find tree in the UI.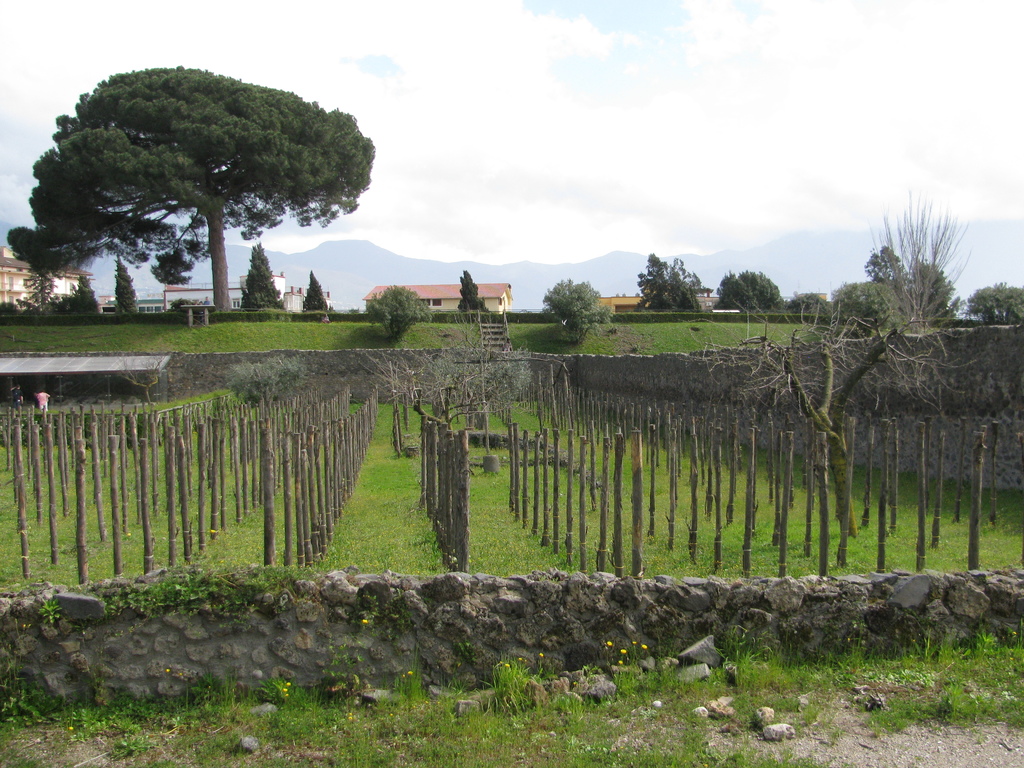
UI element at {"left": 239, "top": 237, "right": 284, "bottom": 316}.
